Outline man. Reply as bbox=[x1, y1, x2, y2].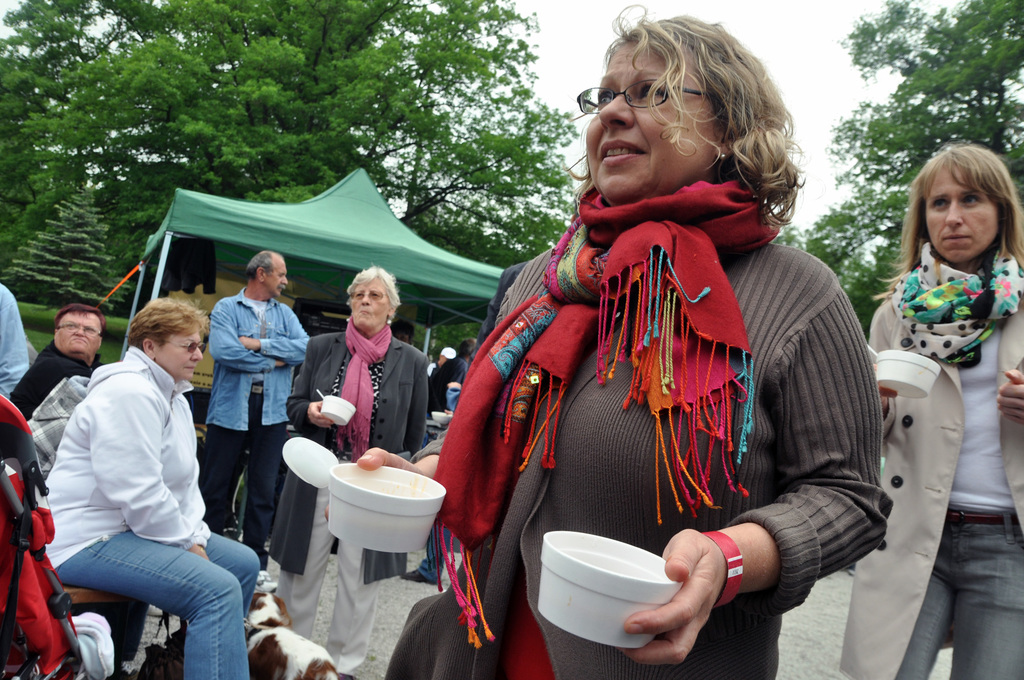
bbox=[9, 300, 111, 423].
